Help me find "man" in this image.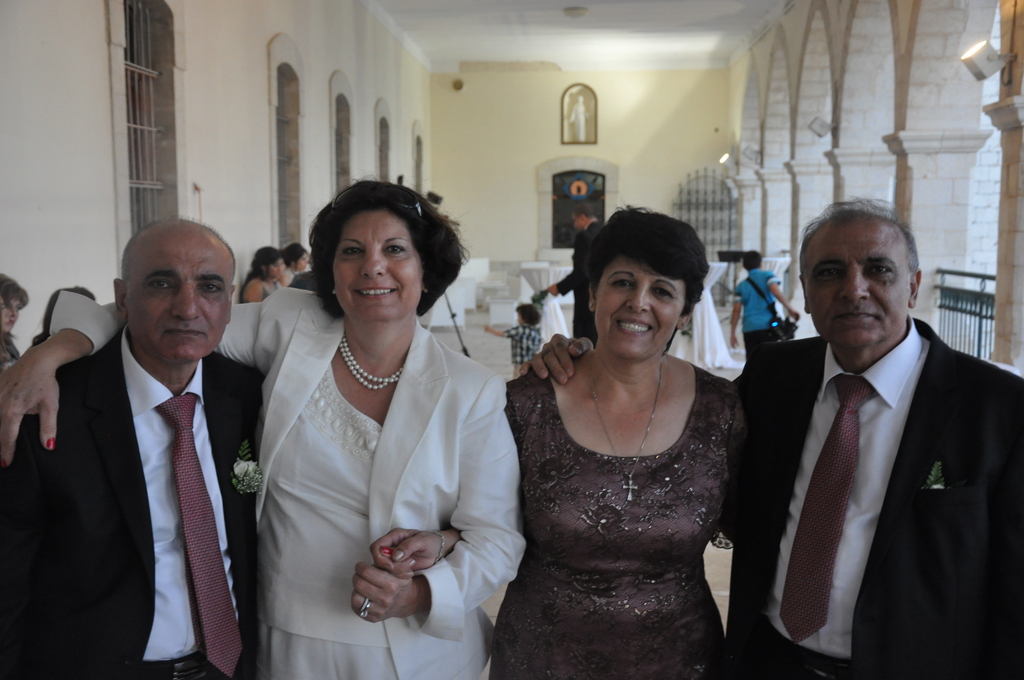
Found it: 724,254,803,367.
